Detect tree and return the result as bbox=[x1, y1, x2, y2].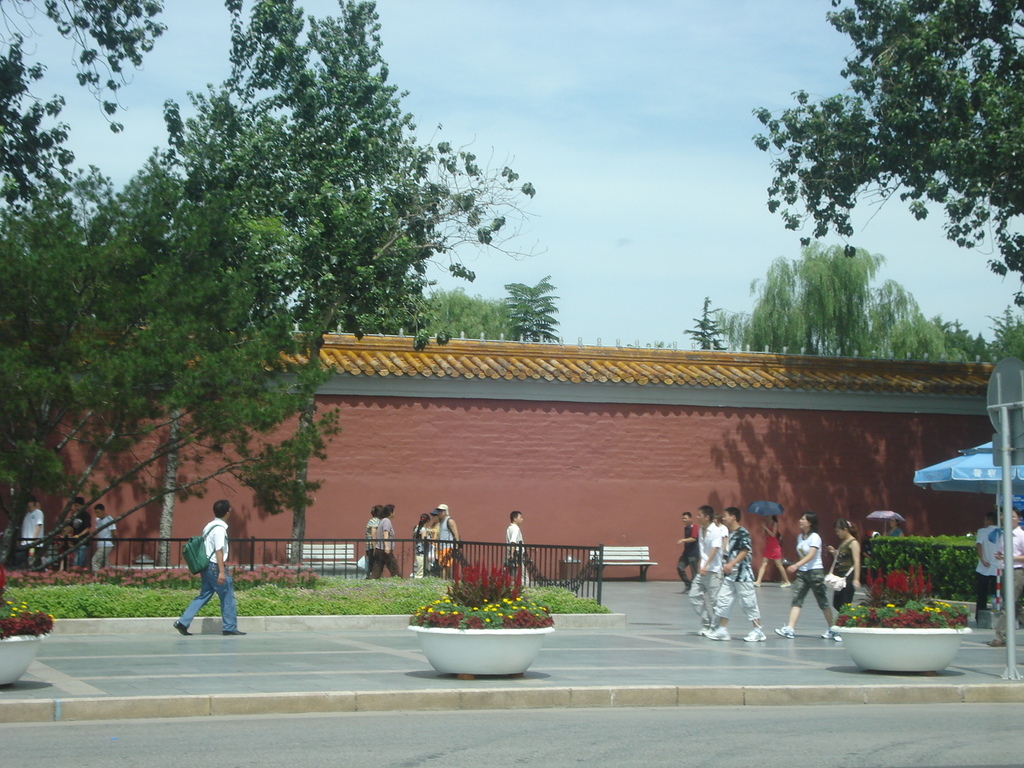
bbox=[0, 173, 352, 576].
